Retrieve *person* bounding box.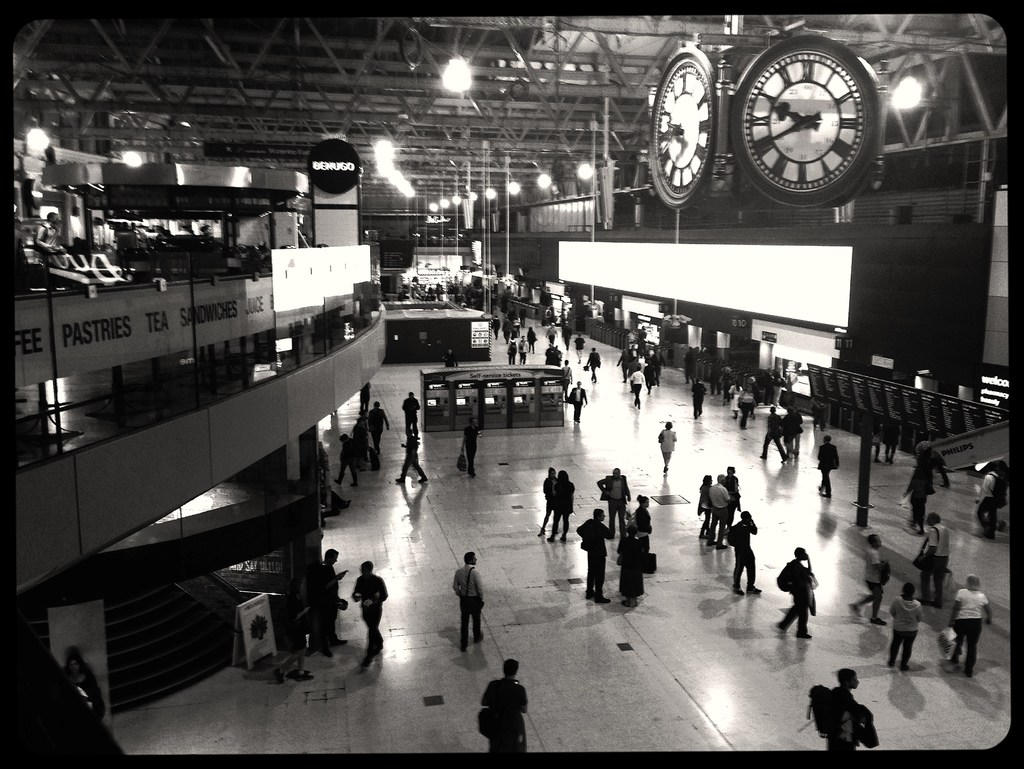
Bounding box: {"left": 613, "top": 525, "right": 646, "bottom": 604}.
